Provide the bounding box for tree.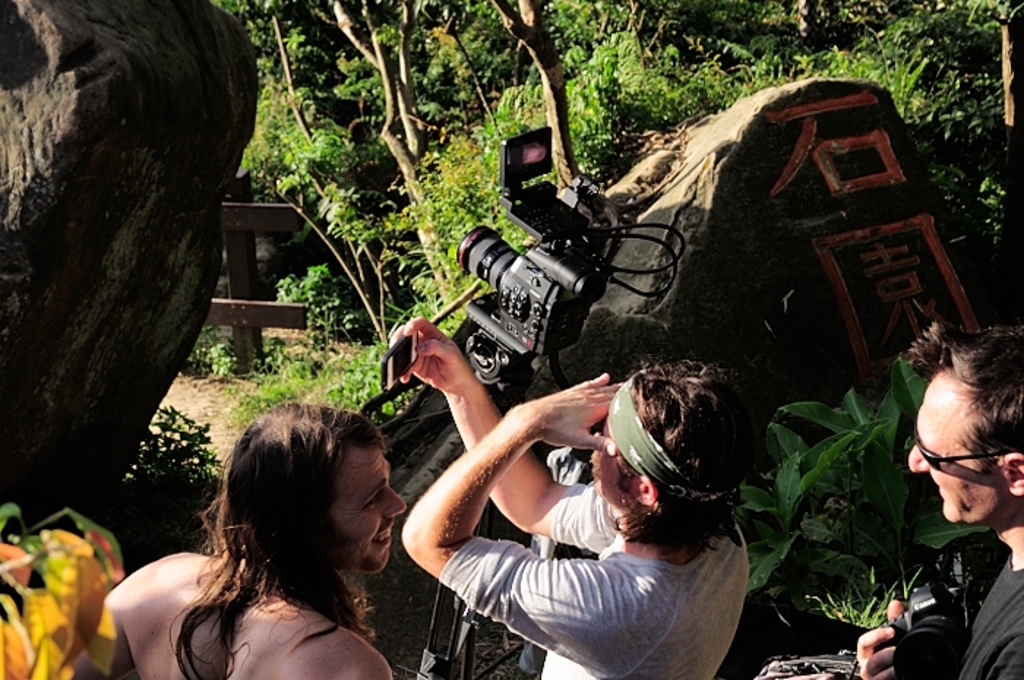
box=[0, 0, 250, 513].
